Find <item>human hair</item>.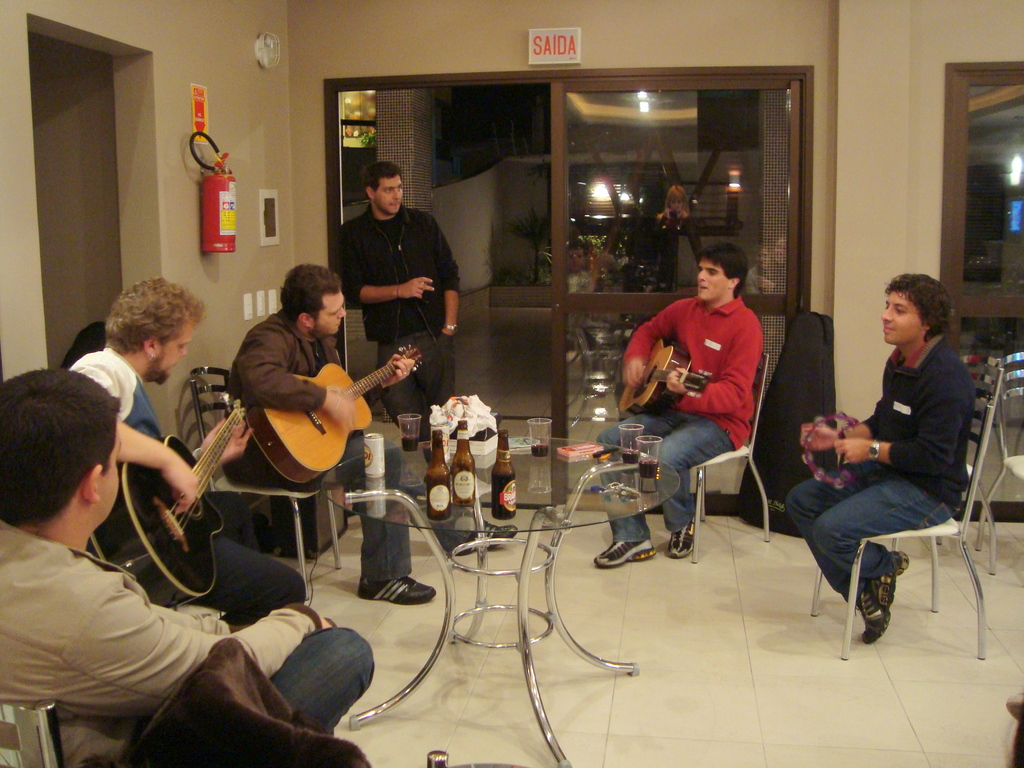
box=[360, 163, 401, 184].
